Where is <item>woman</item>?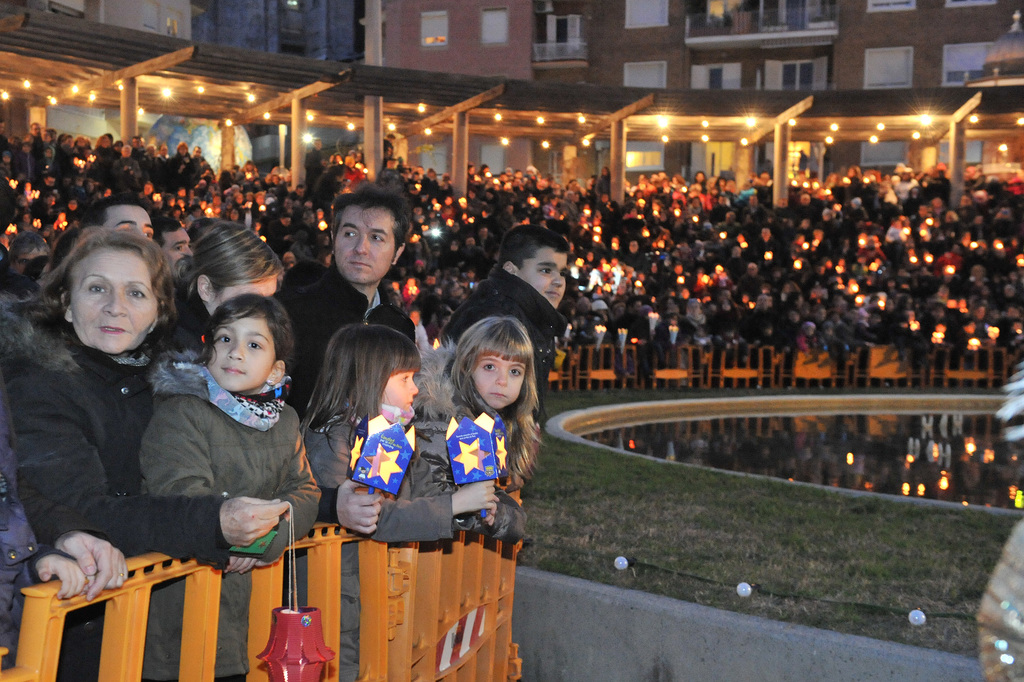
(0, 226, 290, 680).
